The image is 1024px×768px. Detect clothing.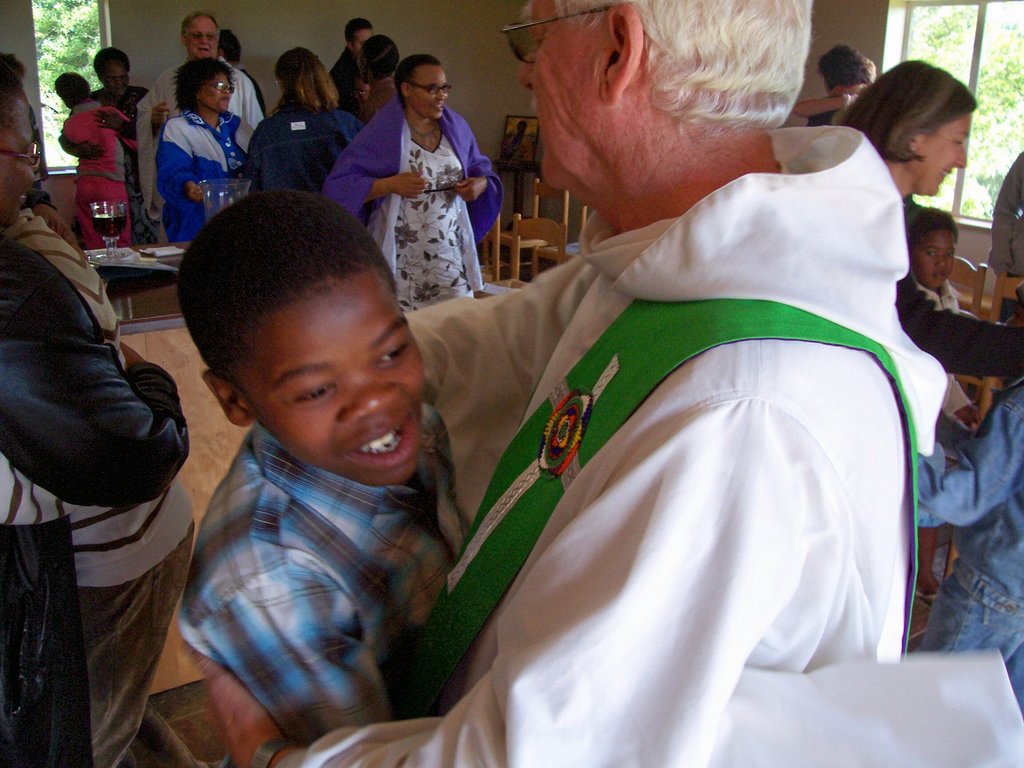
Detection: crop(160, 111, 255, 230).
